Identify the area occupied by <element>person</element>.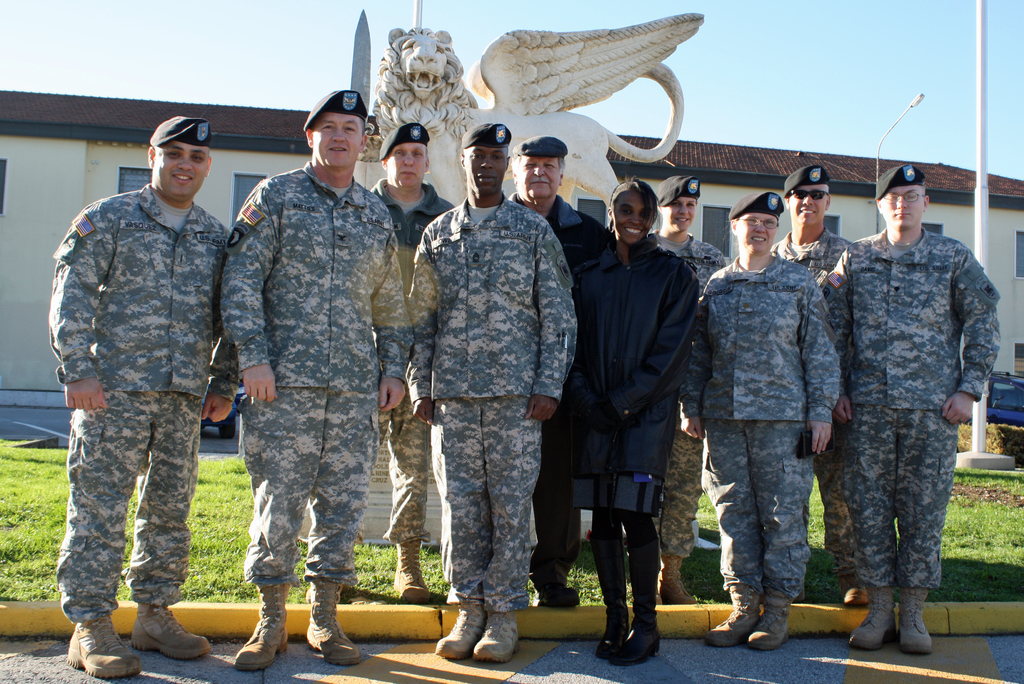
Area: 399,114,578,656.
